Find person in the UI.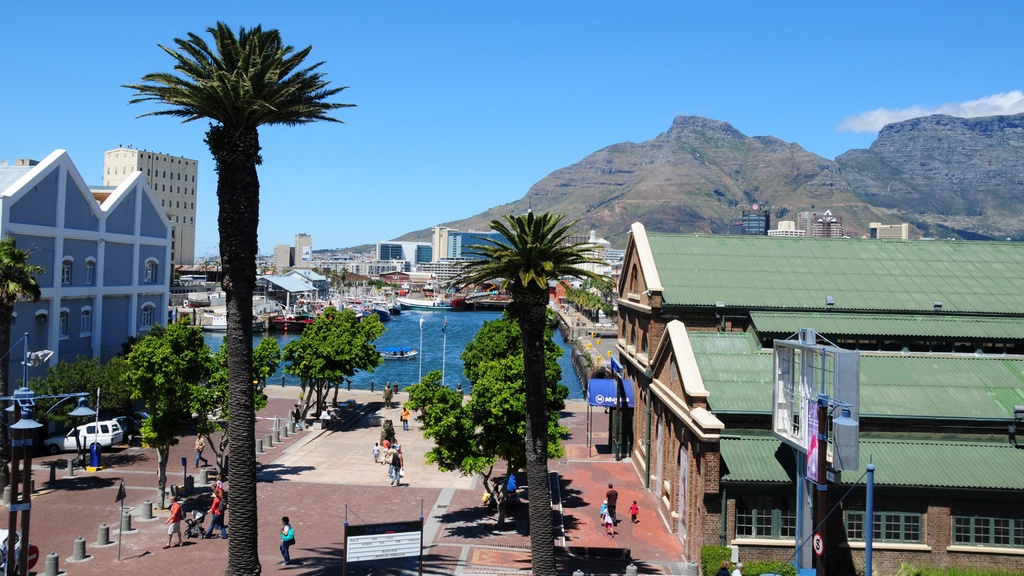
UI element at locate(206, 490, 227, 538).
